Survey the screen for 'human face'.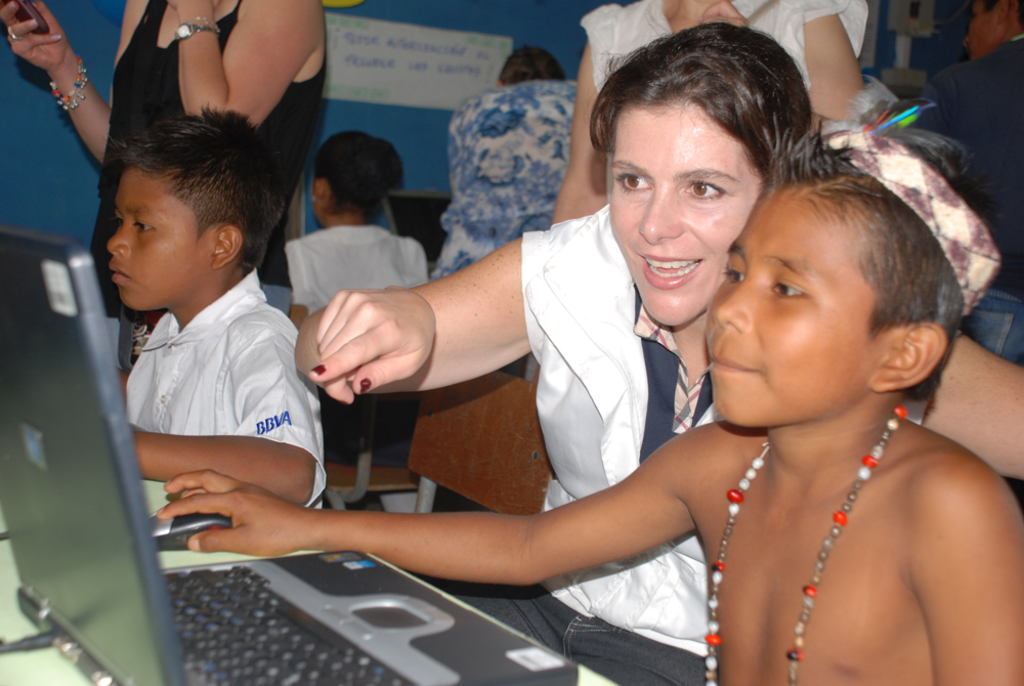
Survey found: [x1=593, y1=104, x2=767, y2=337].
